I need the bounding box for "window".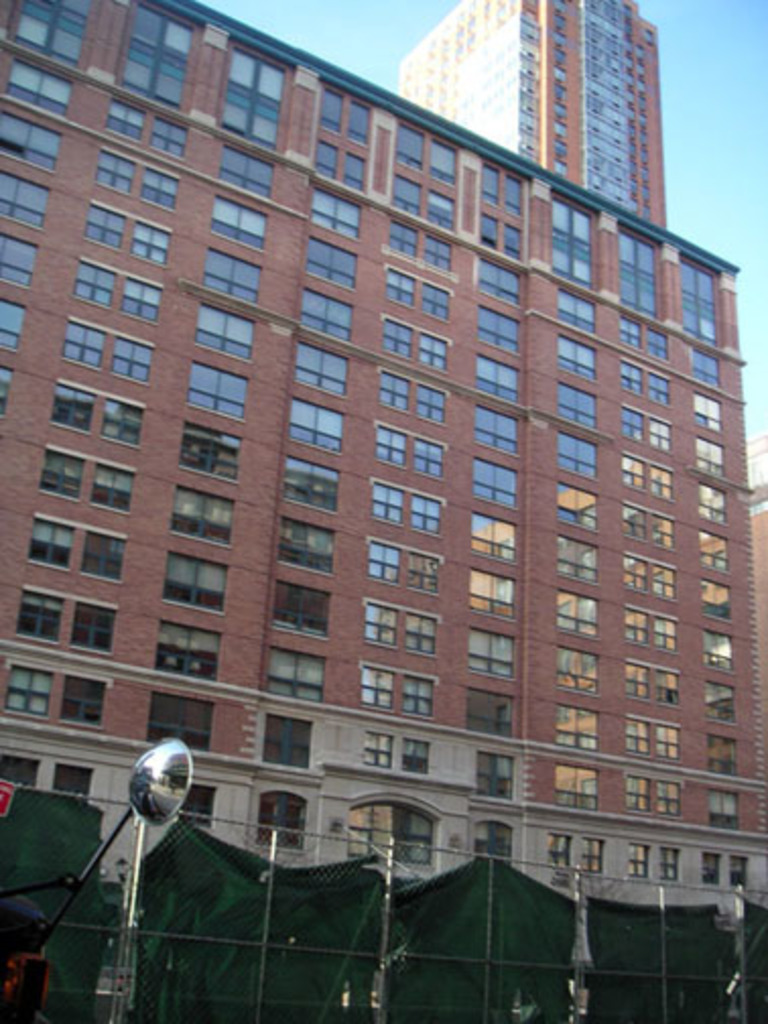
Here it is: bbox(201, 254, 266, 303).
